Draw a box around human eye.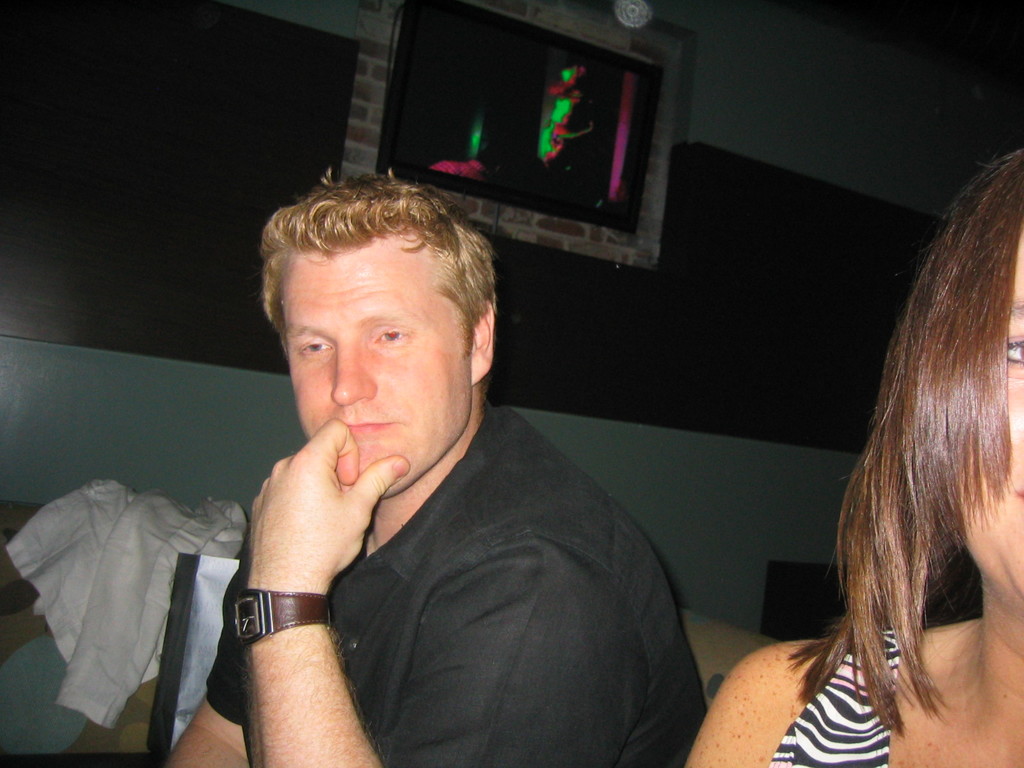
[1007, 326, 1023, 376].
